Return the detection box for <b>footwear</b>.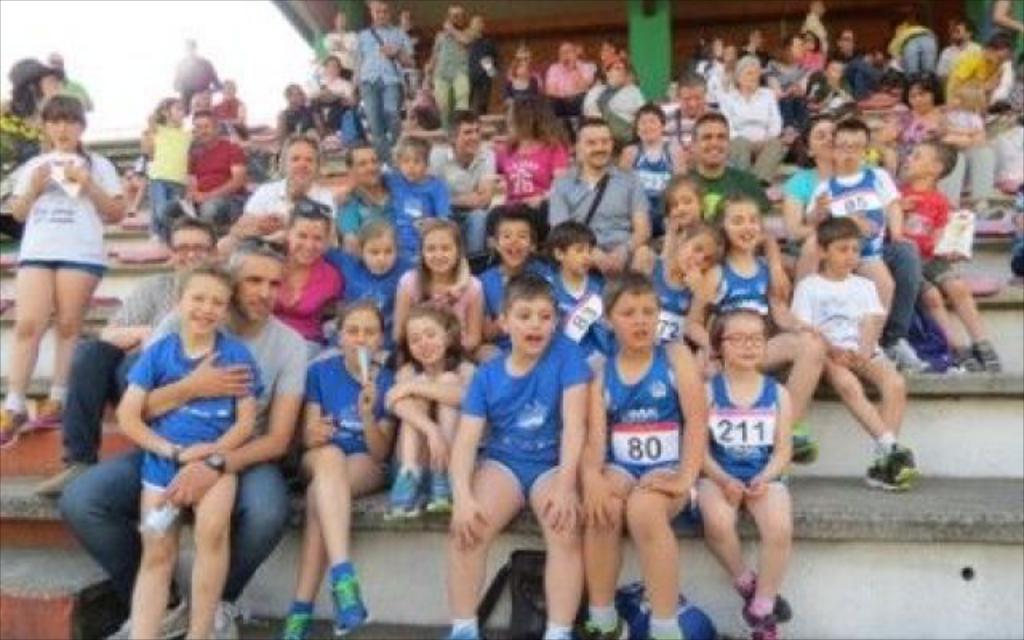
Rect(741, 605, 779, 638).
